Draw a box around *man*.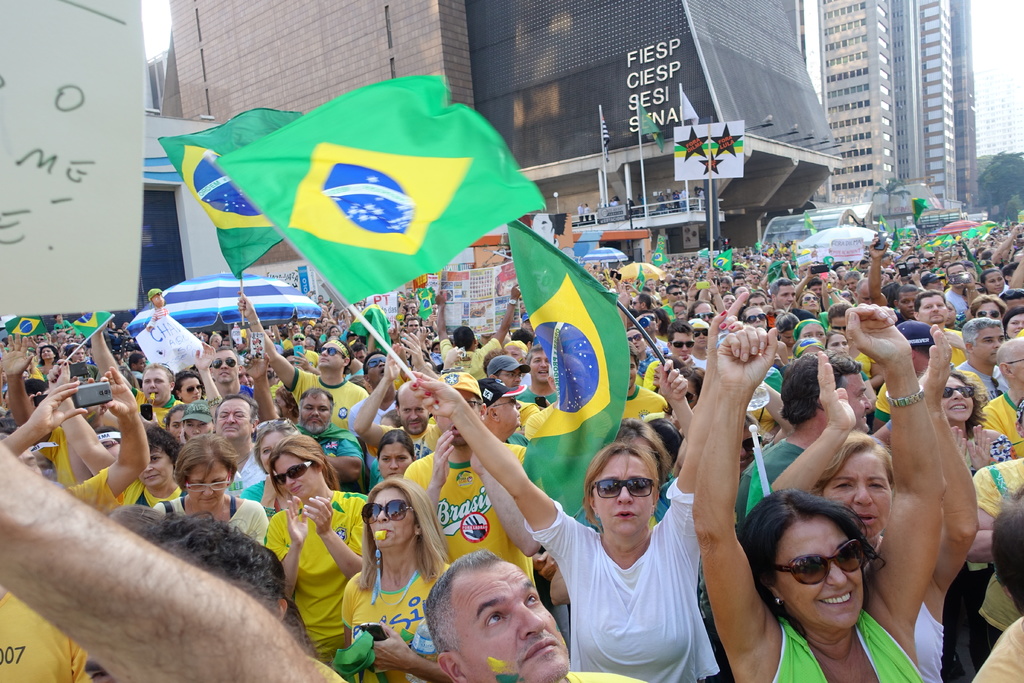
bbox=[680, 185, 690, 211].
